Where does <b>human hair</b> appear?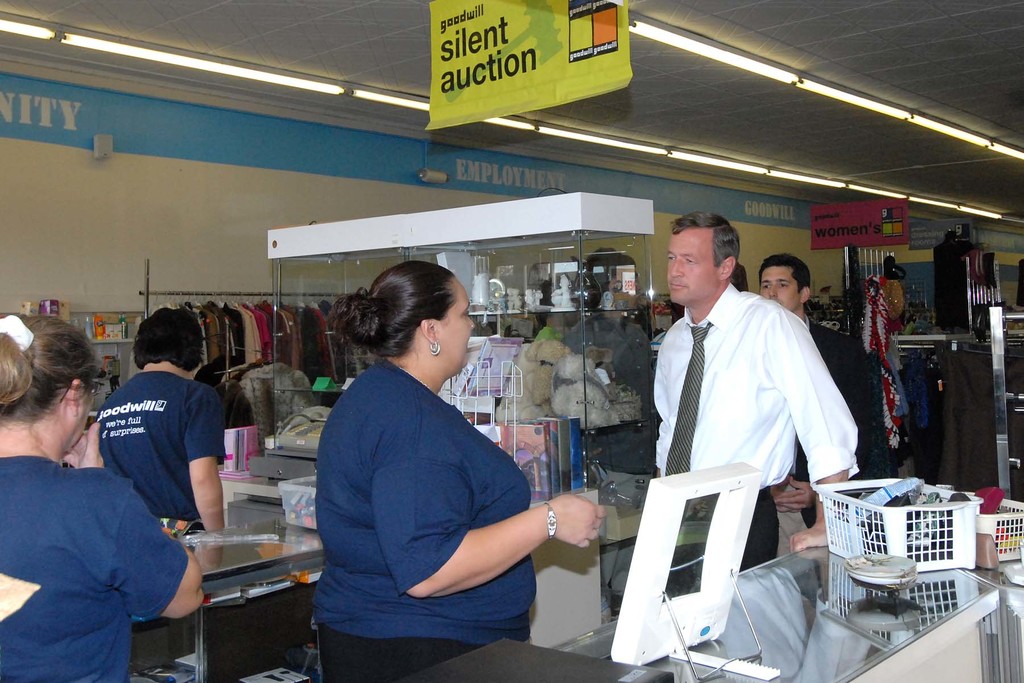
Appears at [0,312,104,436].
